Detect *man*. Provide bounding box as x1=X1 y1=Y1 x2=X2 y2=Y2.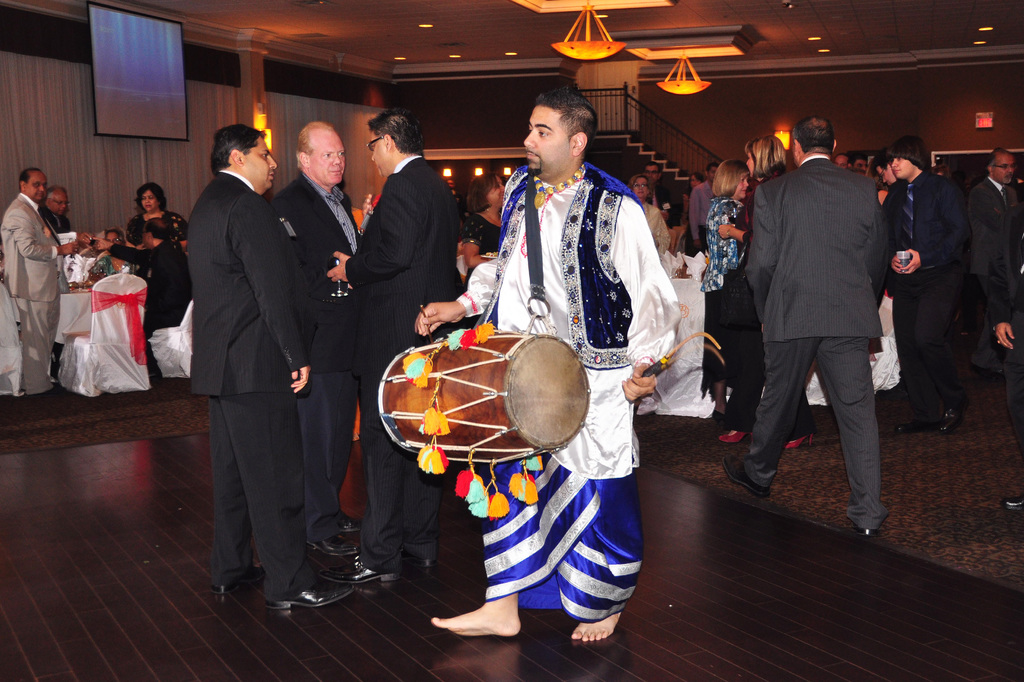
x1=741 y1=122 x2=900 y2=554.
